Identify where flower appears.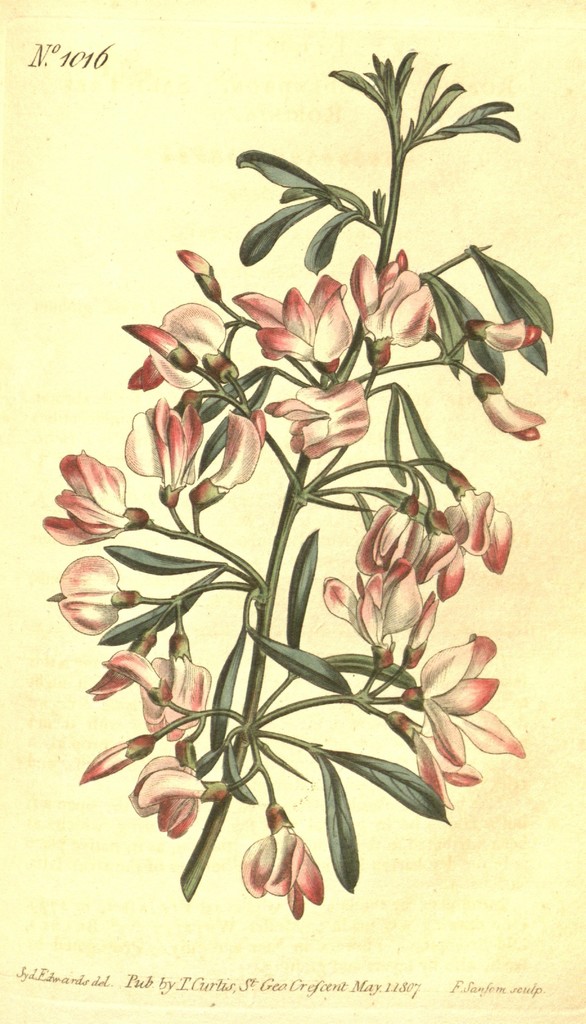
Appears at (233,273,357,363).
